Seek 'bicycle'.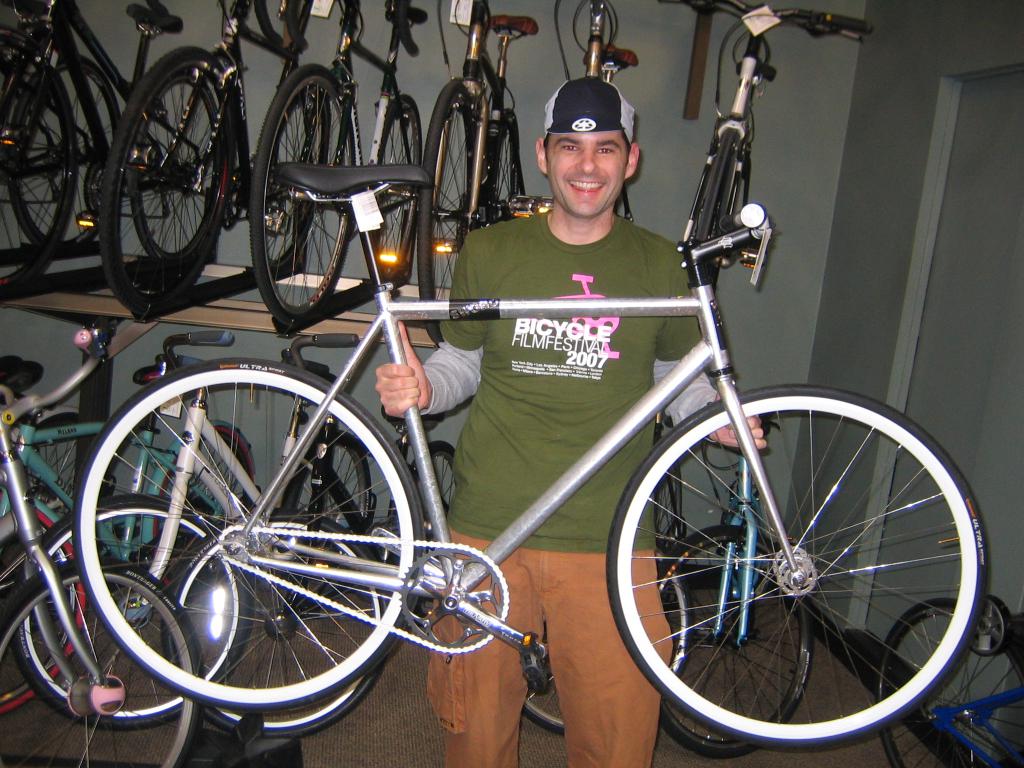
bbox(418, 0, 544, 353).
